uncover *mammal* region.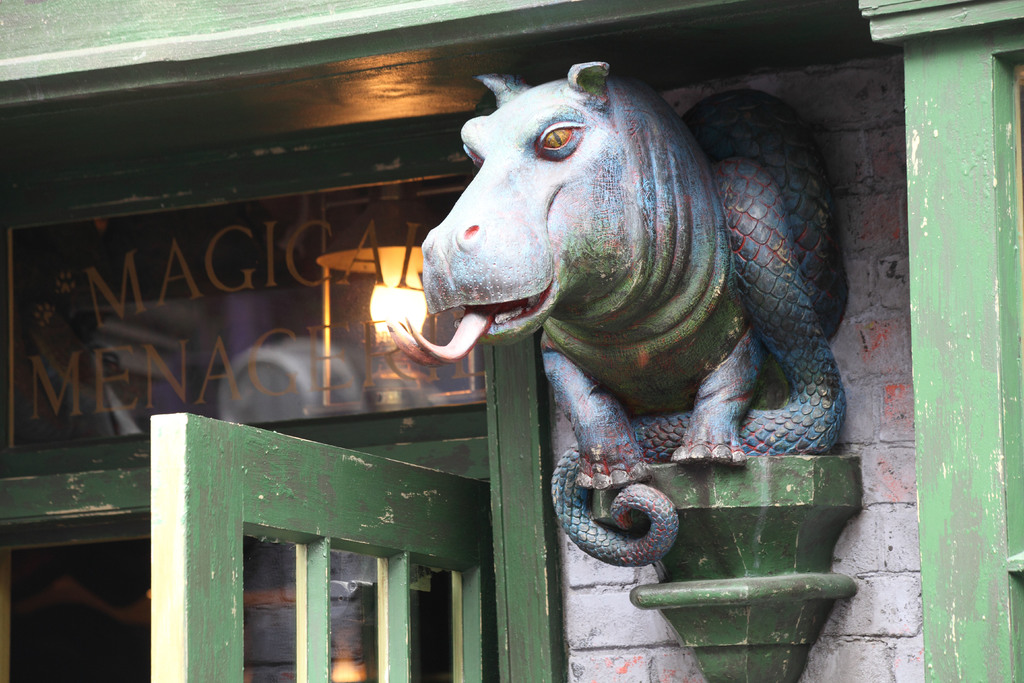
Uncovered: pyautogui.locateOnScreen(386, 69, 833, 564).
